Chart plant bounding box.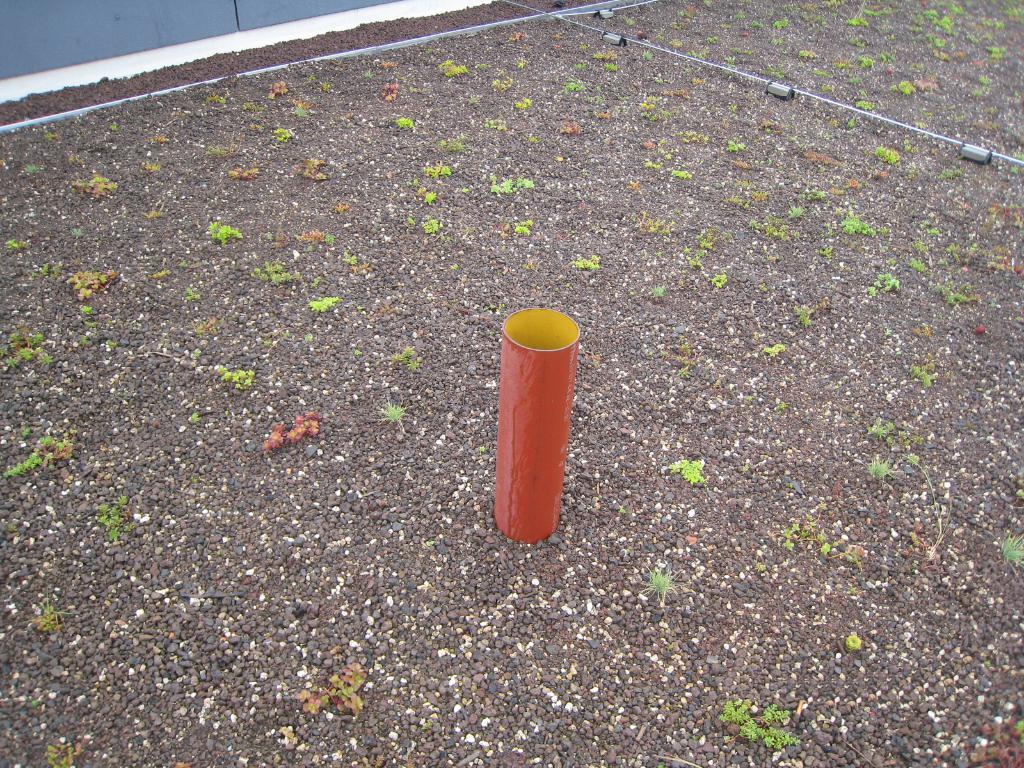
Charted: l=731, t=11, r=748, b=23.
